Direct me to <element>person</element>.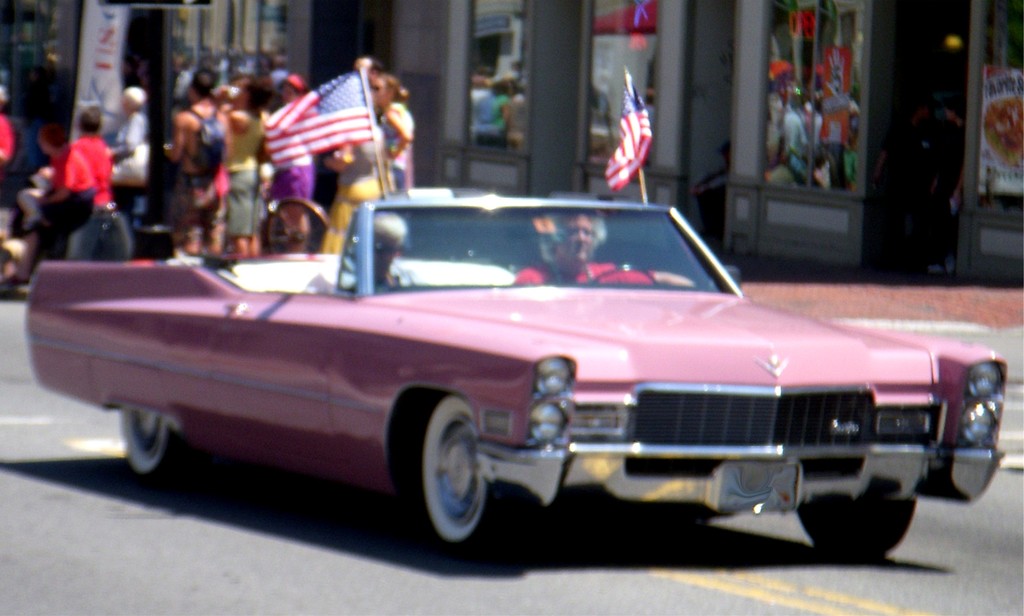
Direction: {"left": 227, "top": 77, "right": 273, "bottom": 258}.
